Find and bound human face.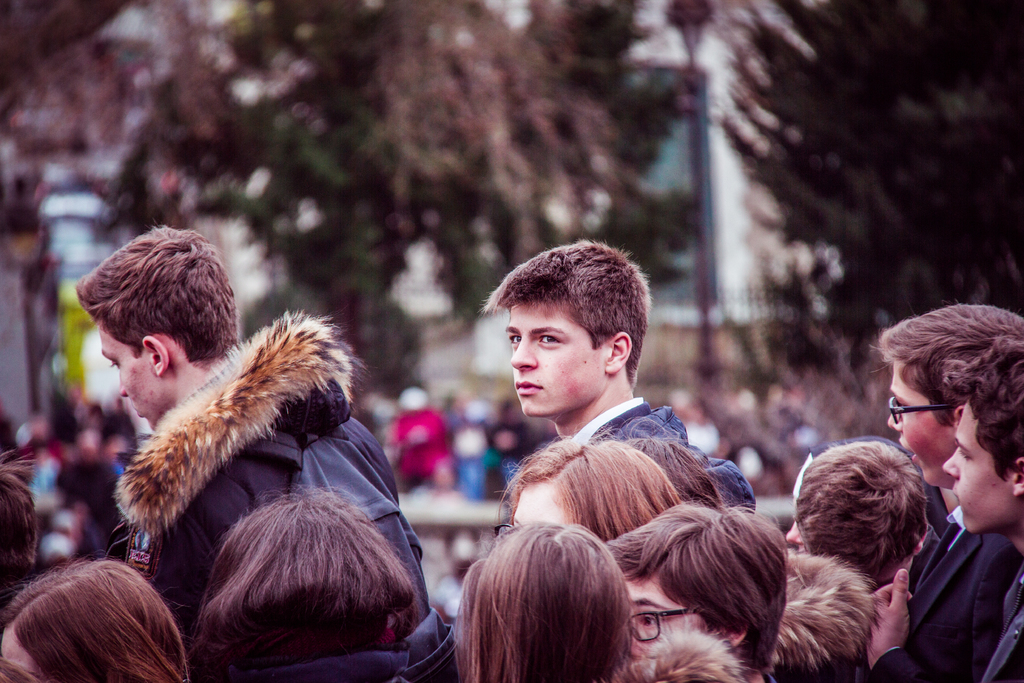
Bound: bbox=[504, 297, 609, 416].
